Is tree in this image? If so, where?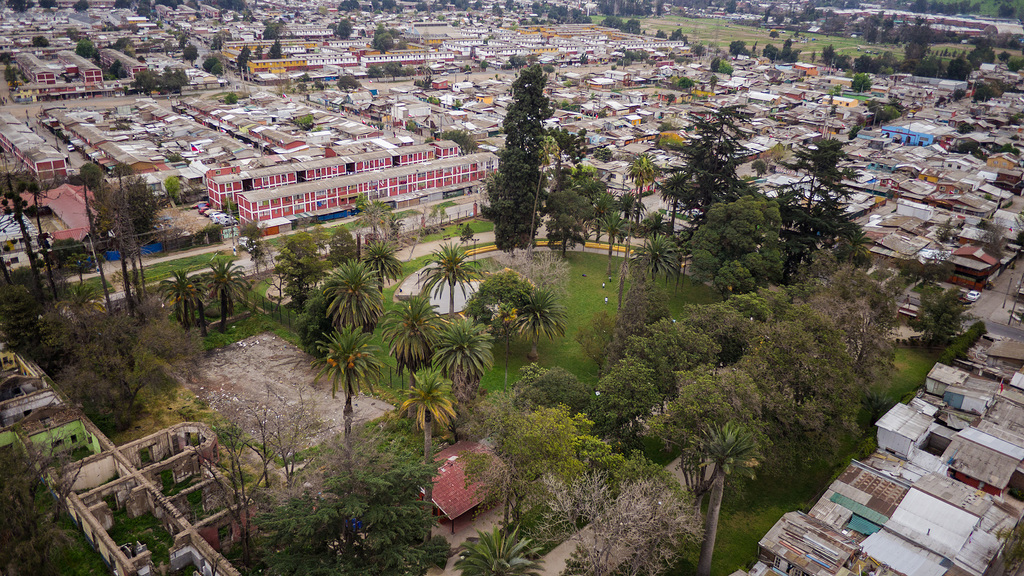
Yes, at 165:171:186:209.
